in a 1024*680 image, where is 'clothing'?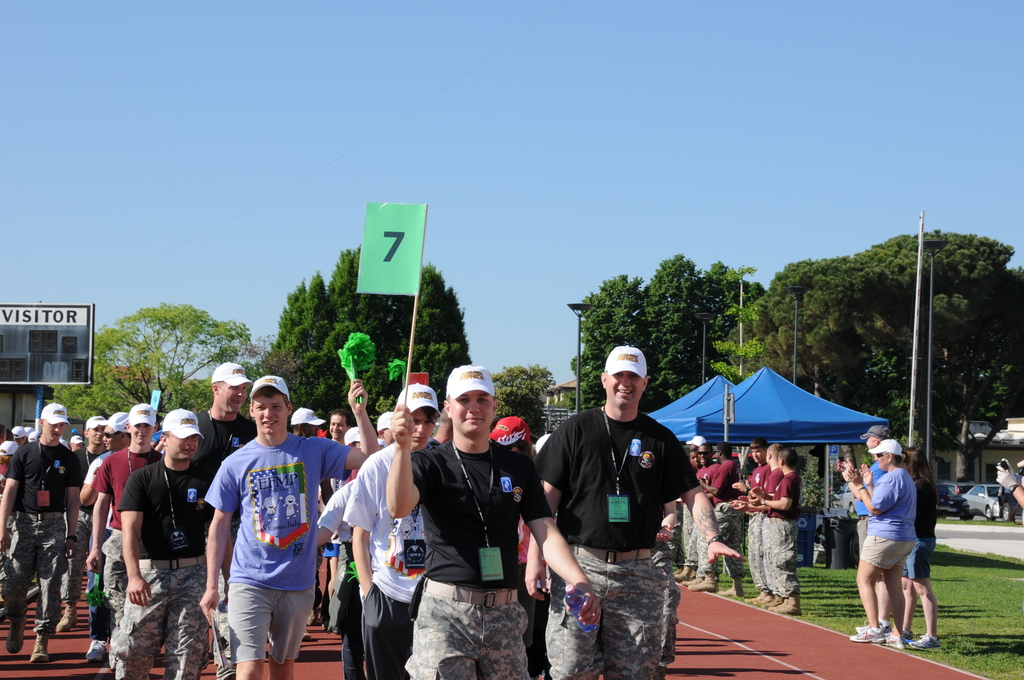
box(704, 455, 739, 581).
